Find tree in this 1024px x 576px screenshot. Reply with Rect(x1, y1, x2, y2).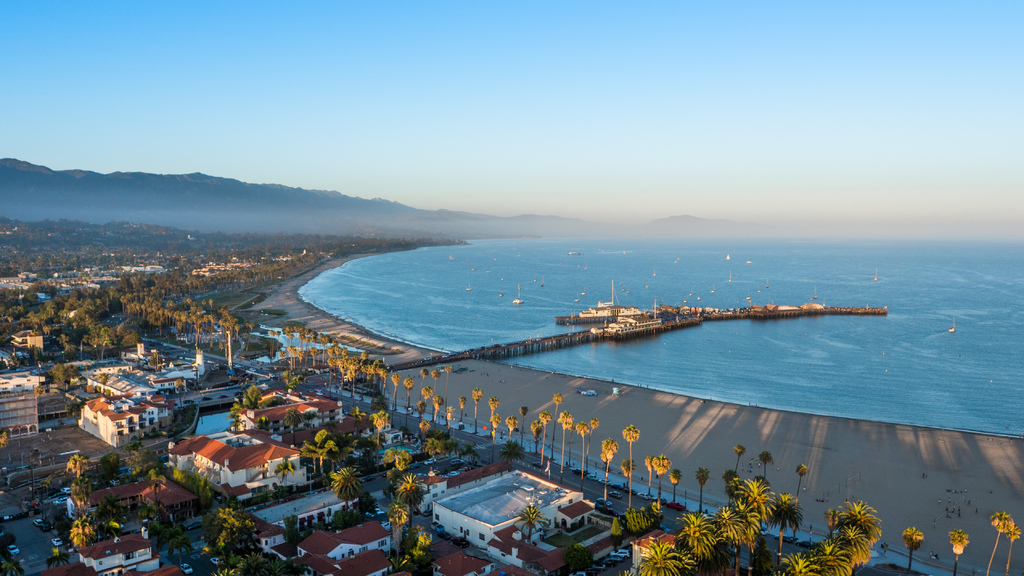
Rect(760, 449, 774, 477).
